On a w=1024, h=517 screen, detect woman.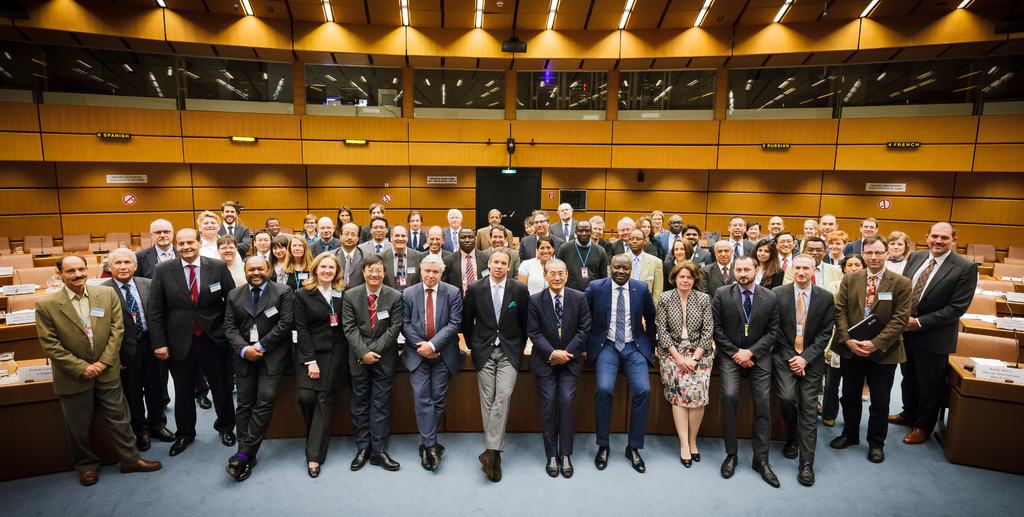
locate(798, 218, 819, 254).
